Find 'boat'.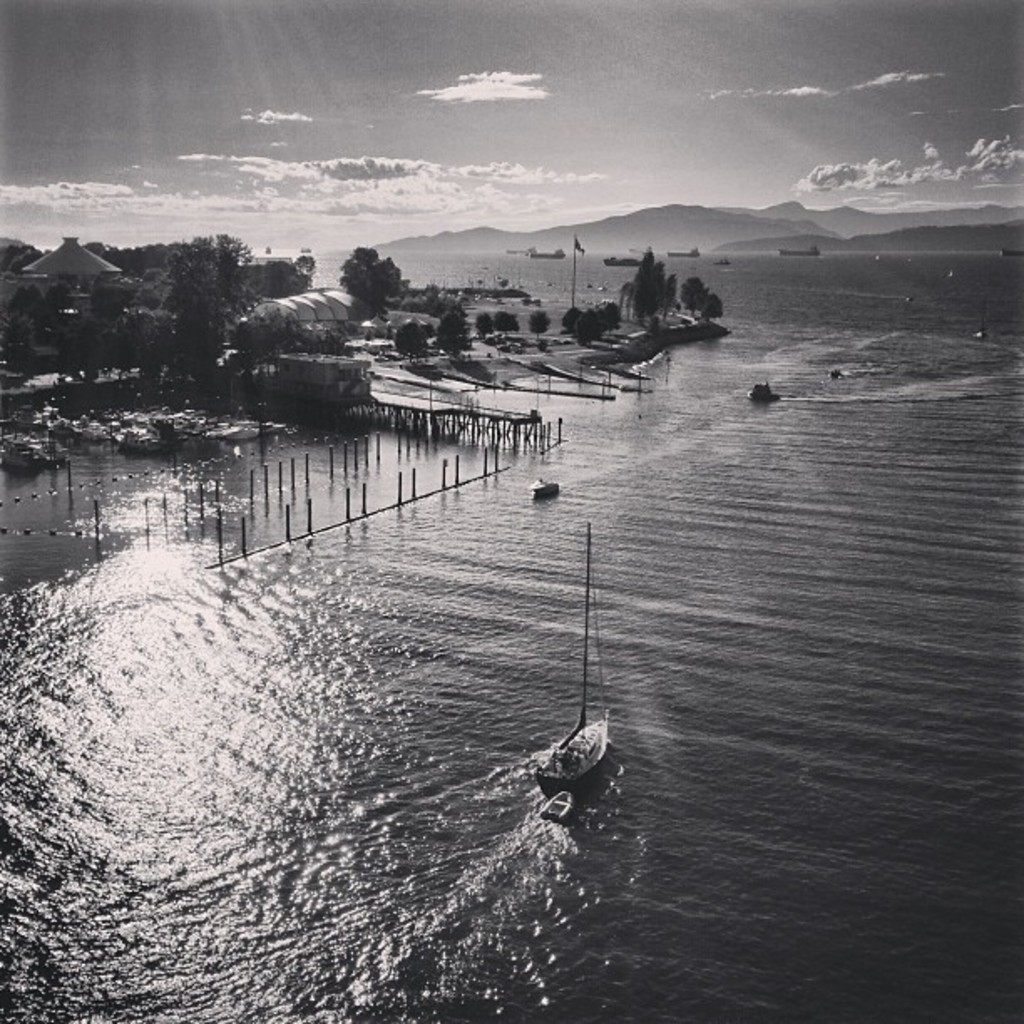
(529,524,616,781).
